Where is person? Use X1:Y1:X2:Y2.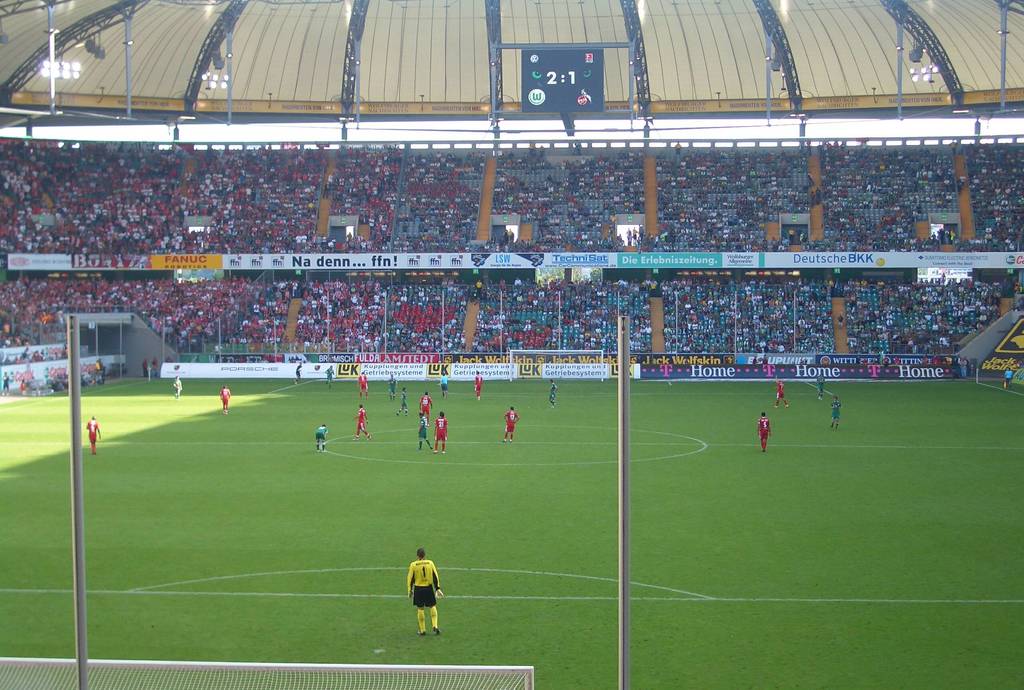
772:378:787:411.
